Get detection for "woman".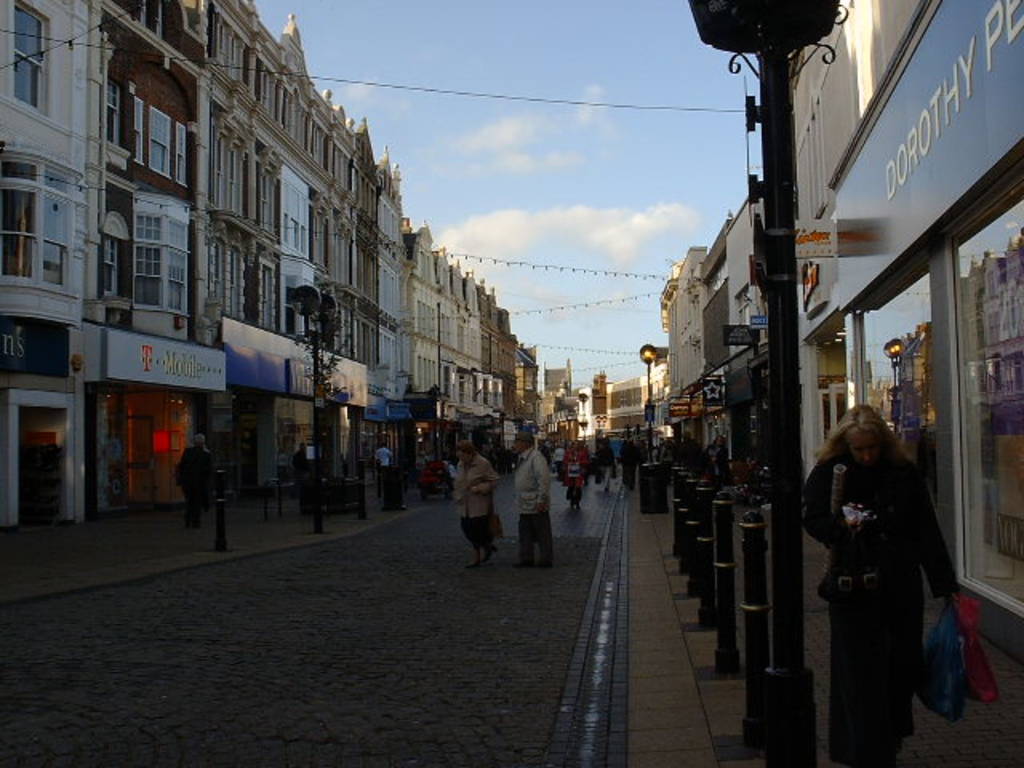
Detection: (x1=816, y1=378, x2=957, y2=766).
